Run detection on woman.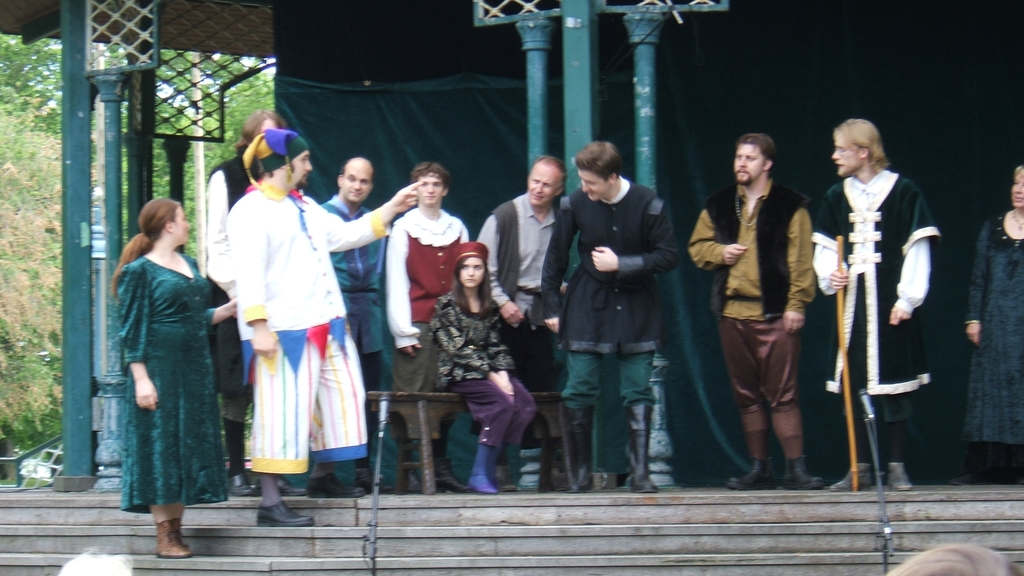
Result: region(419, 231, 546, 514).
